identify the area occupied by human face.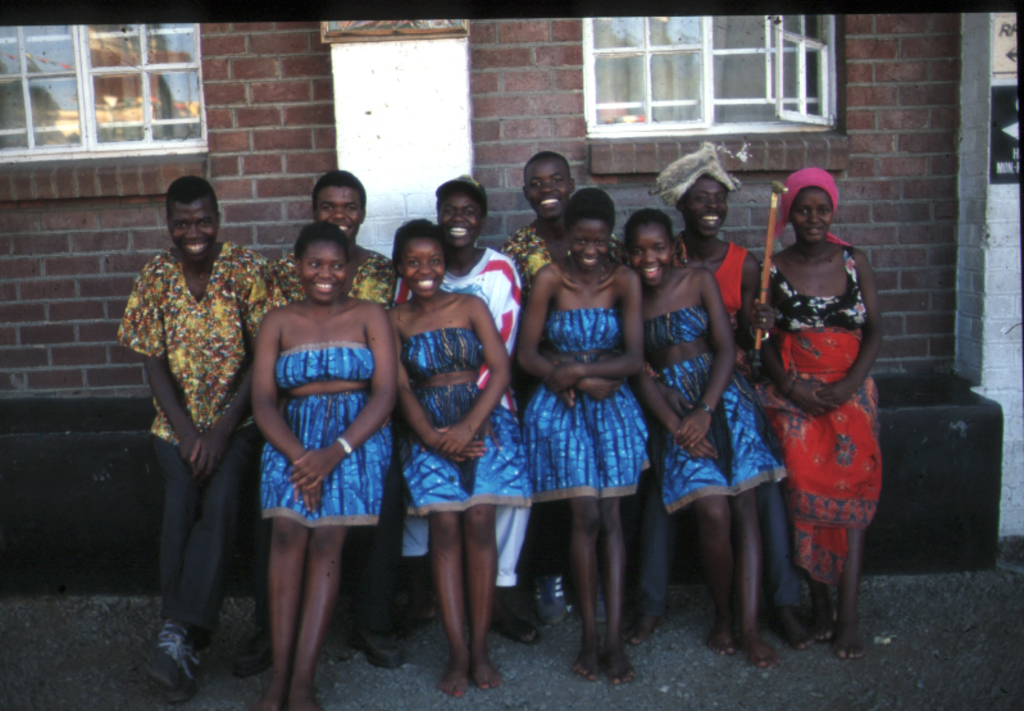
Area: pyautogui.locateOnScreen(406, 238, 445, 300).
